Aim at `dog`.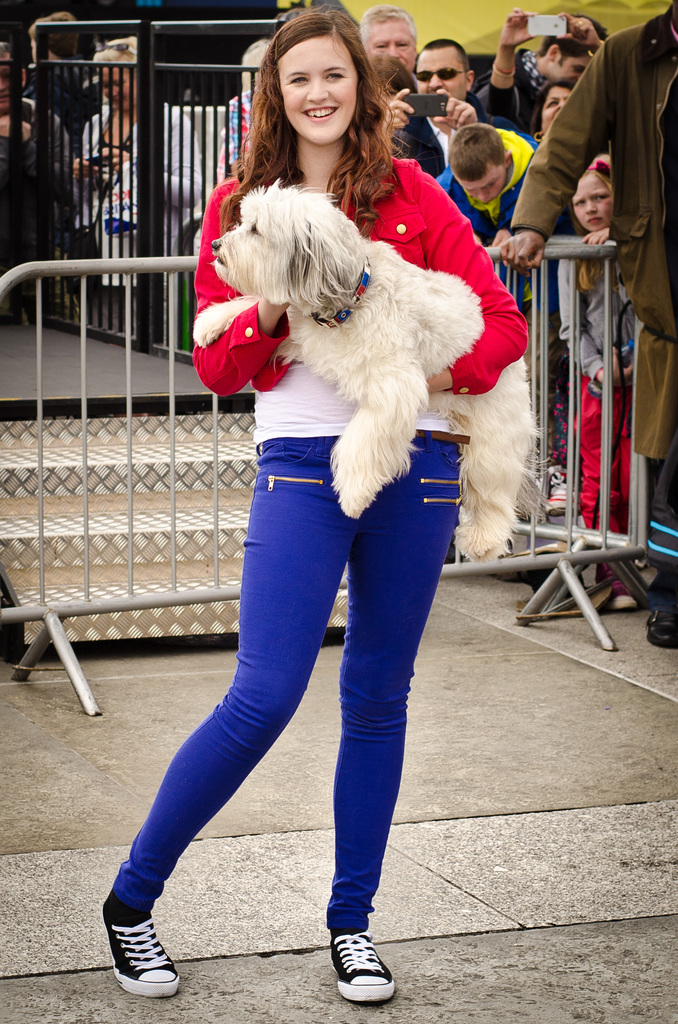
Aimed at (left=209, top=176, right=546, bottom=557).
